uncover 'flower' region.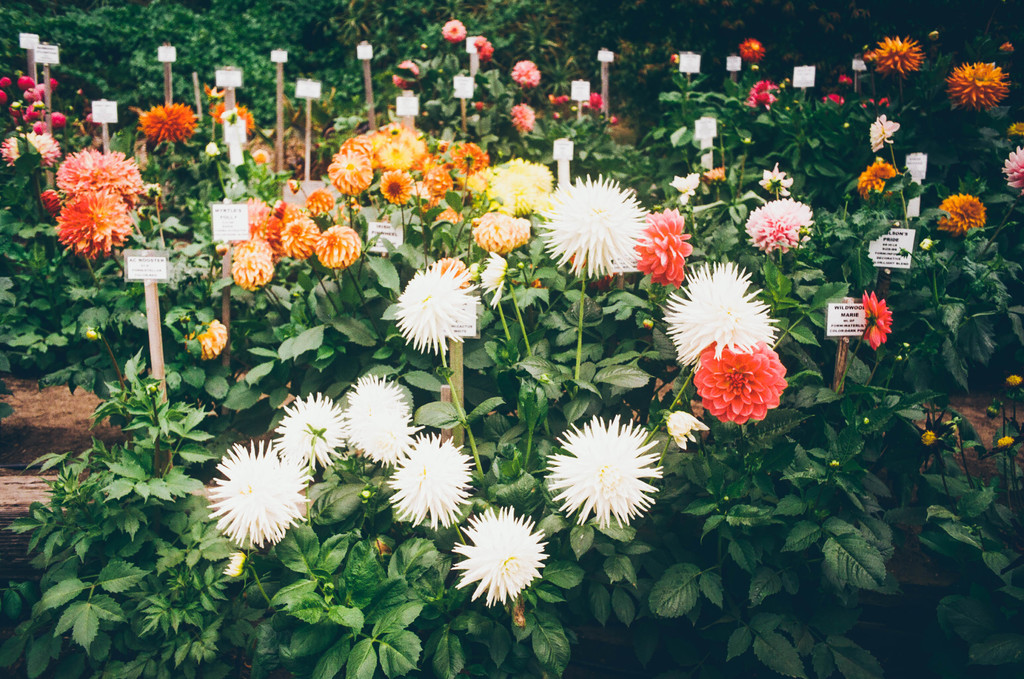
Uncovered: Rect(38, 147, 168, 267).
